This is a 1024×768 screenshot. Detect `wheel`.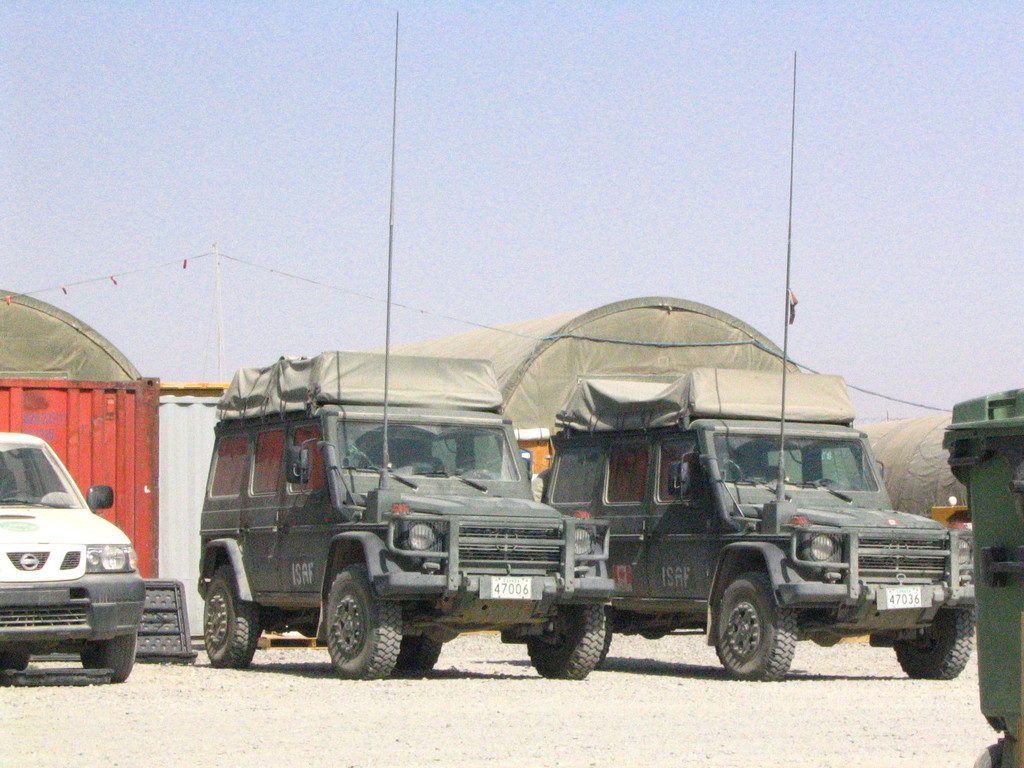
[x1=890, y1=609, x2=975, y2=676].
